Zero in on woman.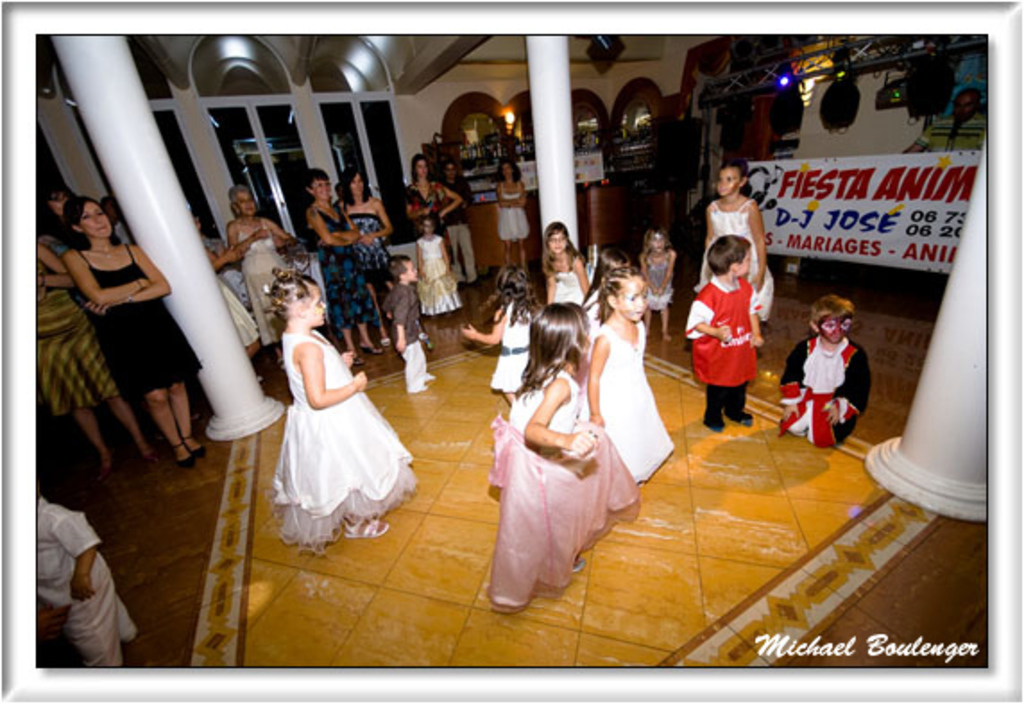
Zeroed in: box(340, 165, 396, 340).
